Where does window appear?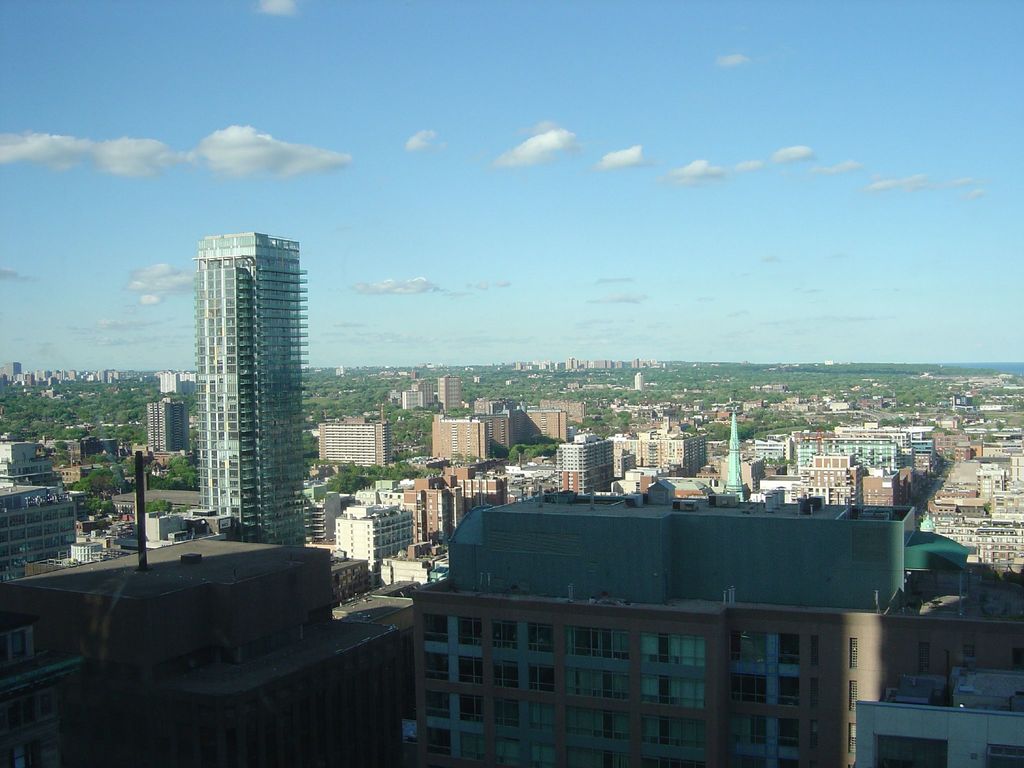
Appears at {"left": 733, "top": 756, "right": 760, "bottom": 767}.
